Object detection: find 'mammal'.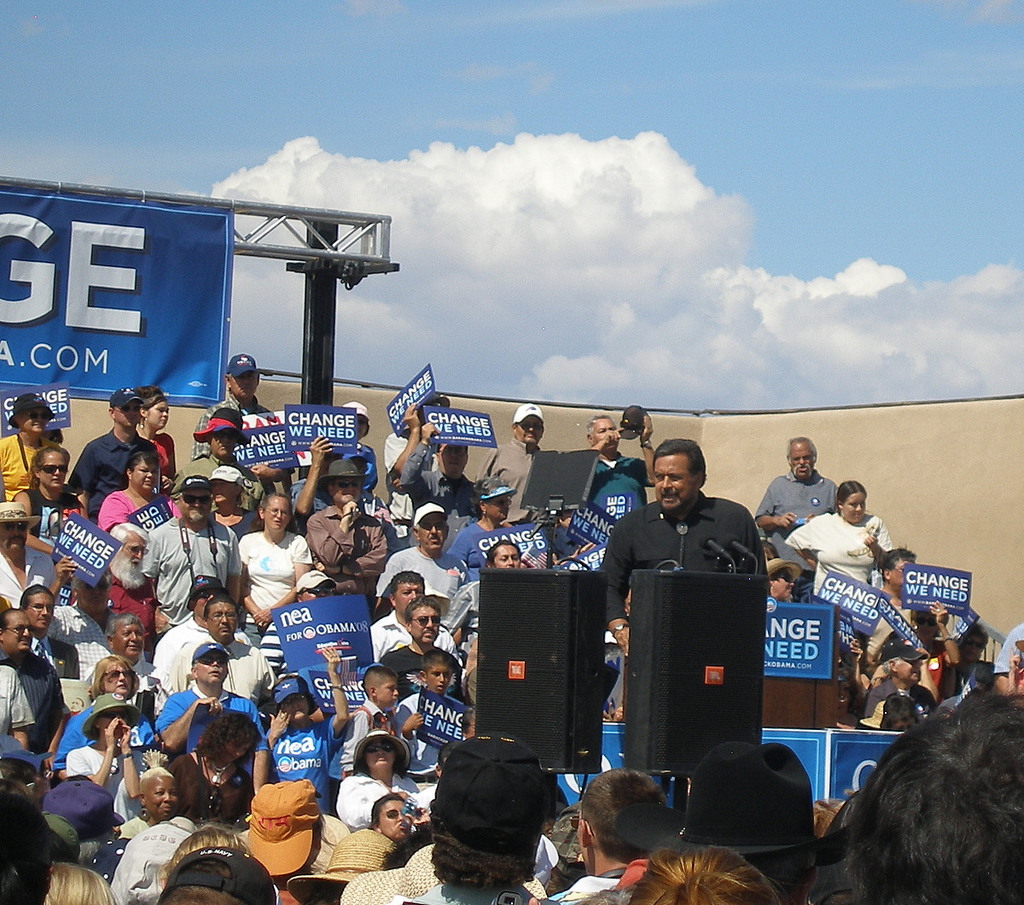
<box>260,575,365,688</box>.
